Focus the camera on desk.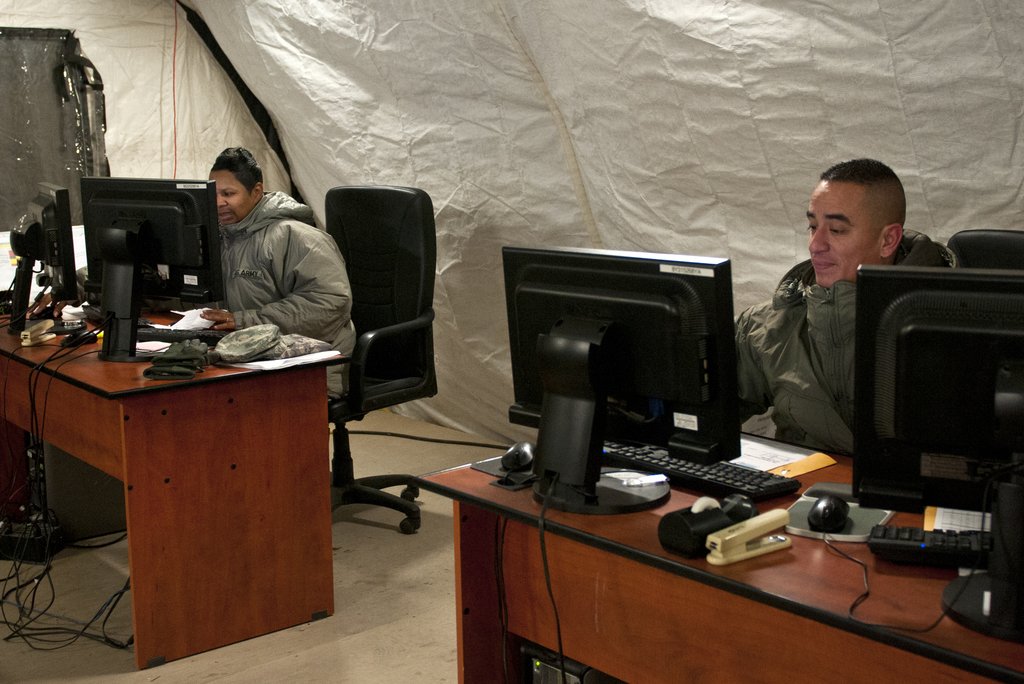
Focus region: bbox(0, 306, 351, 671).
